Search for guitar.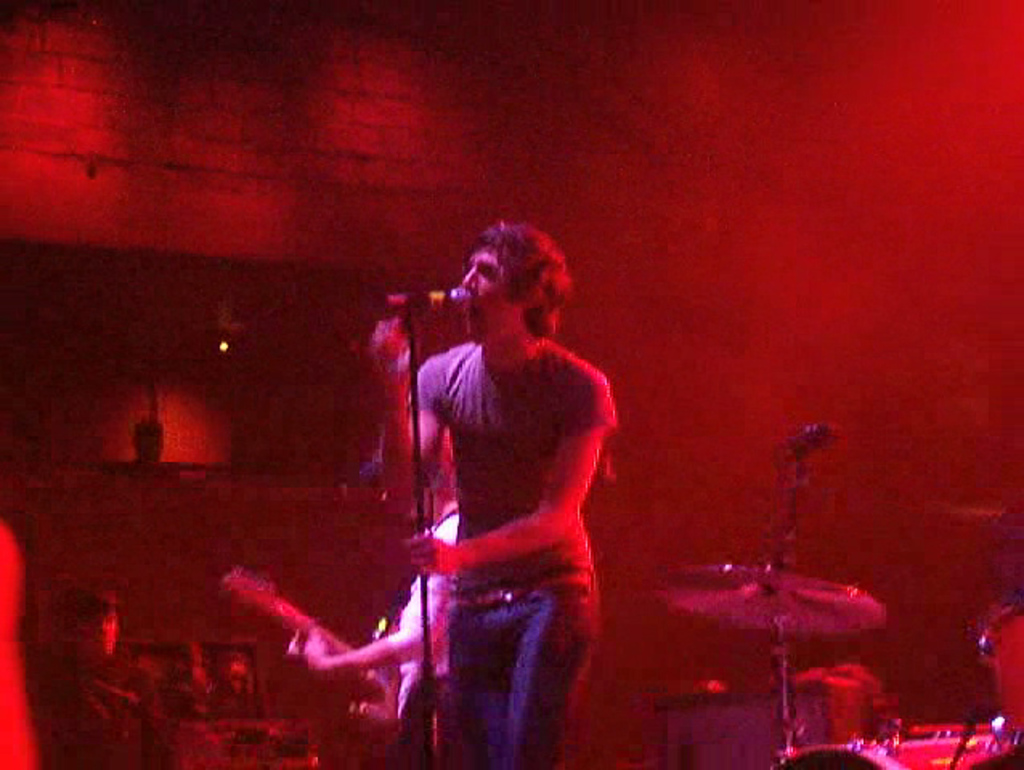
Found at (x1=212, y1=569, x2=401, y2=736).
